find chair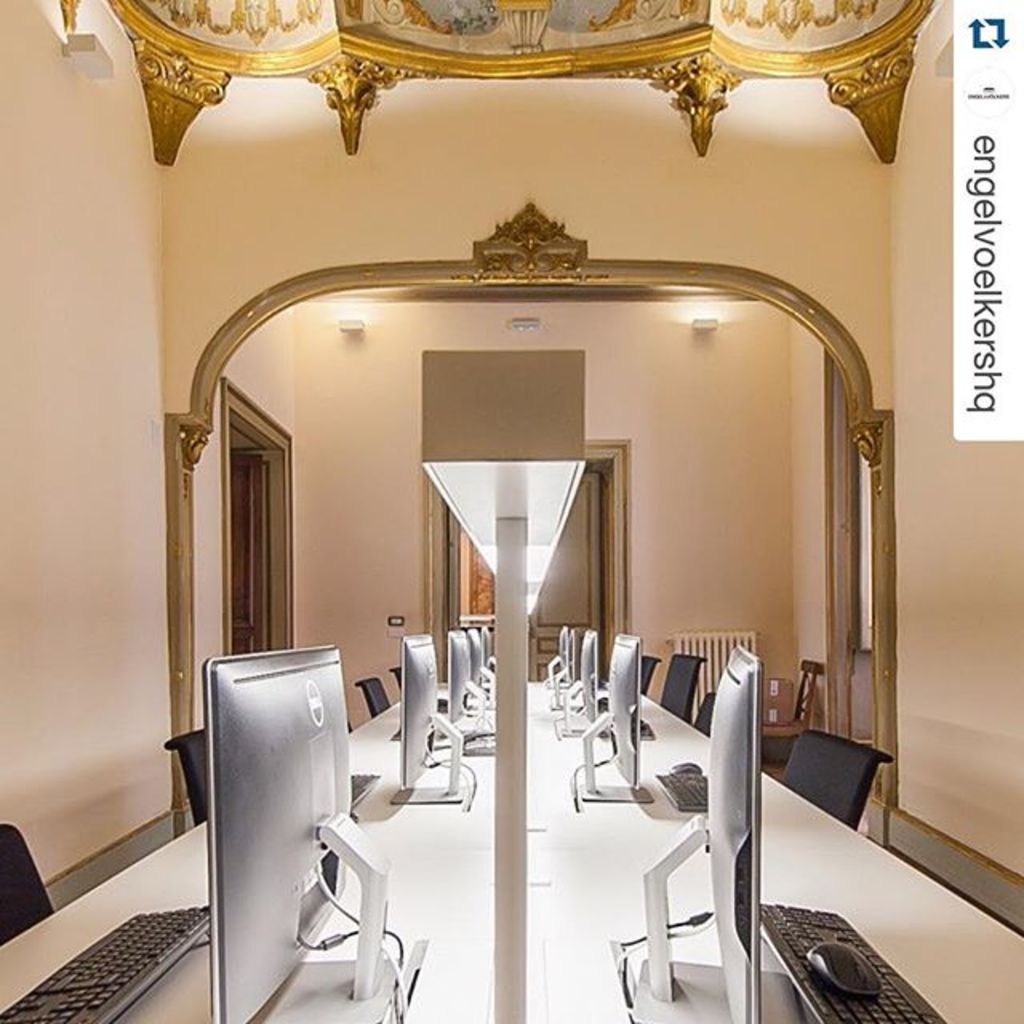
x1=659 y1=650 x2=704 y2=720
